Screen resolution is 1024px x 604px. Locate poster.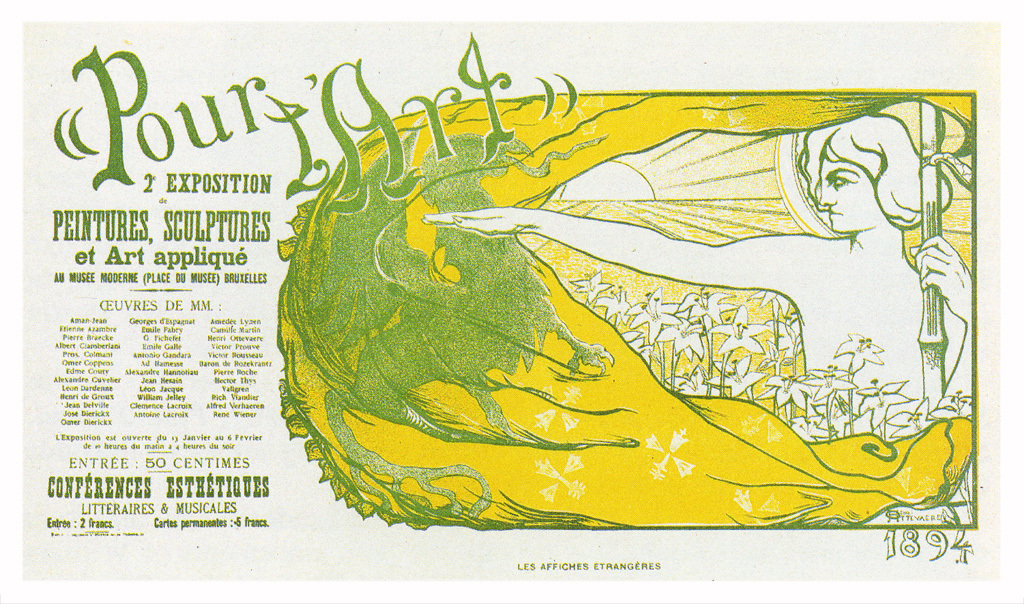
0/0/1010/603.
